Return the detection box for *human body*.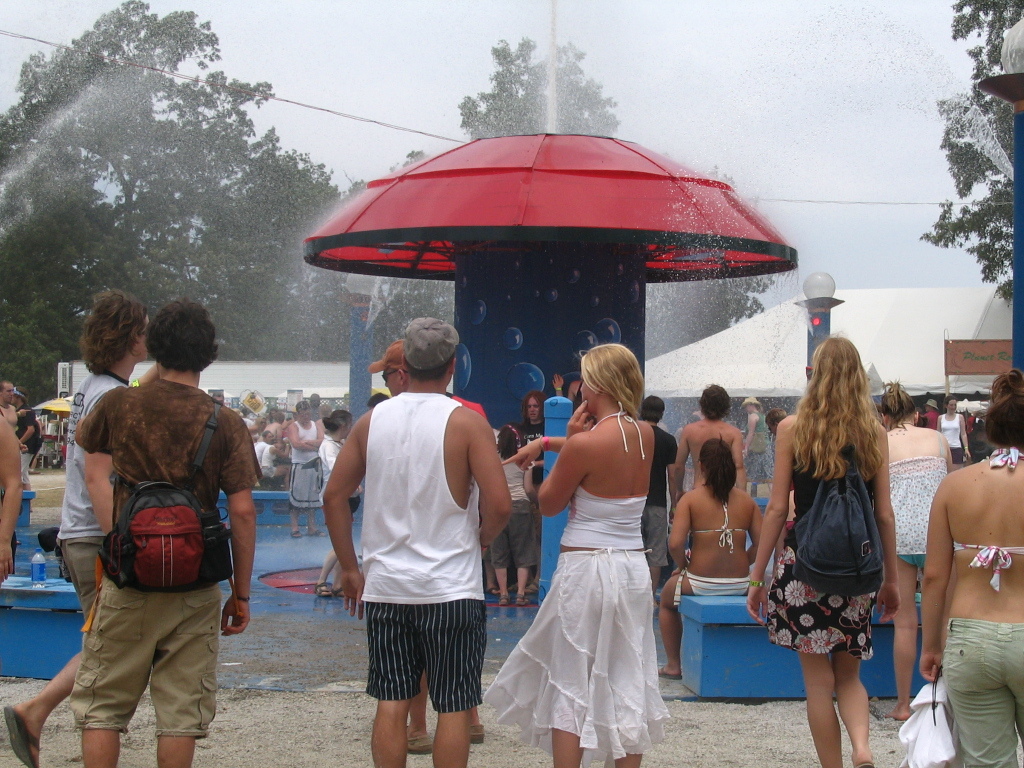
box=[670, 416, 742, 560].
